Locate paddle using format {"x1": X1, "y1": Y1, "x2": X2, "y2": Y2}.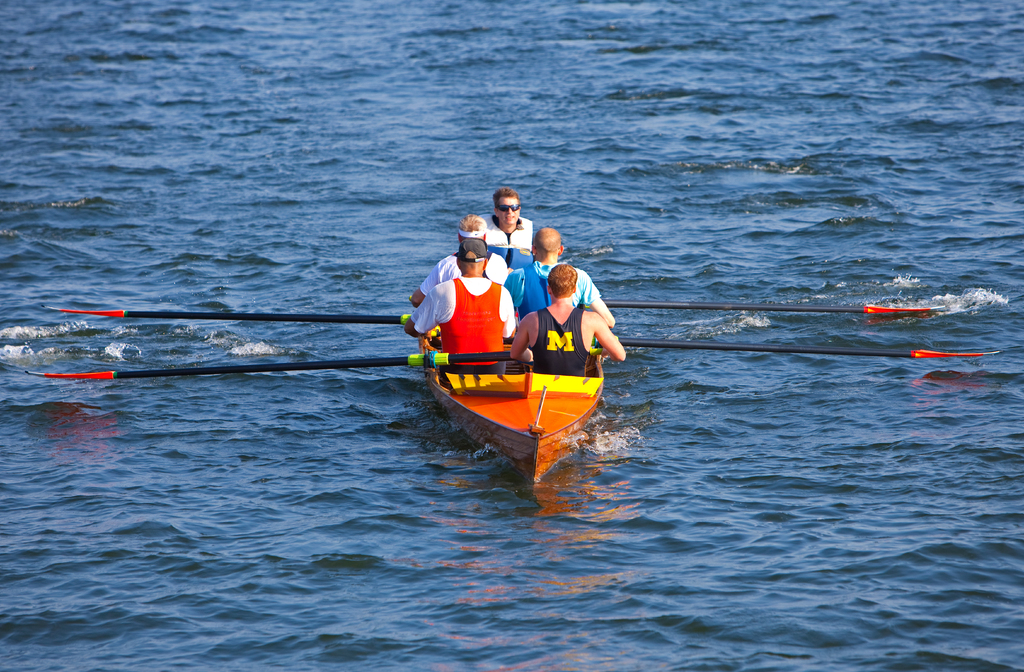
{"x1": 48, "y1": 309, "x2": 406, "y2": 316}.
